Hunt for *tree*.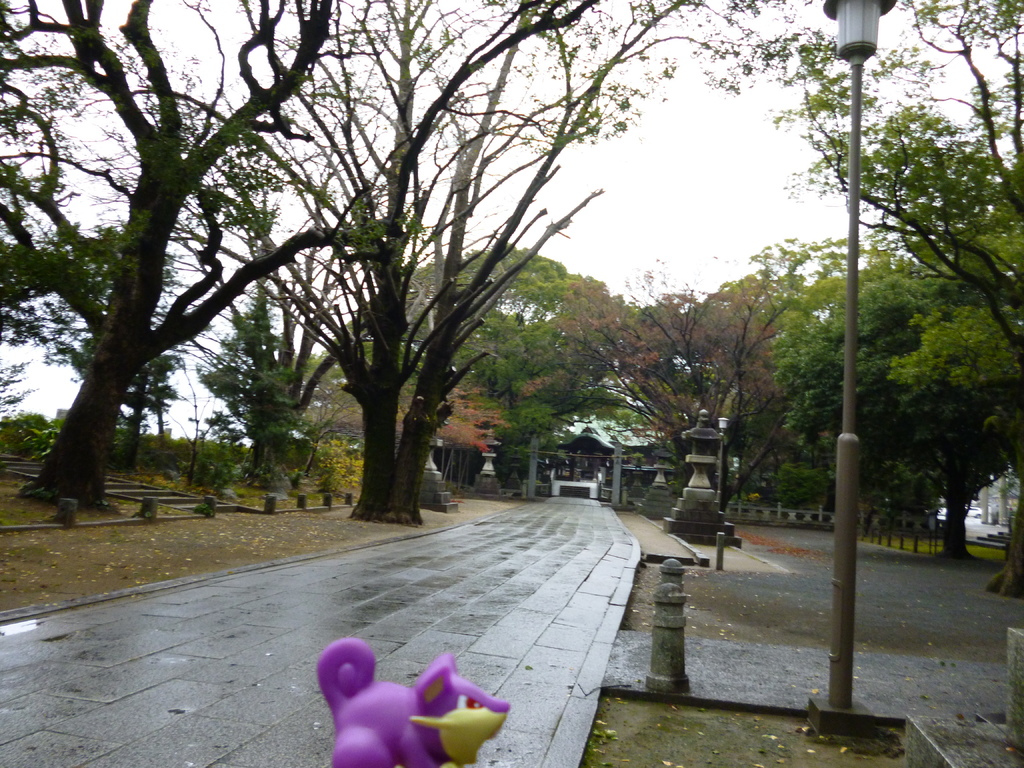
Hunted down at crop(0, 0, 385, 531).
